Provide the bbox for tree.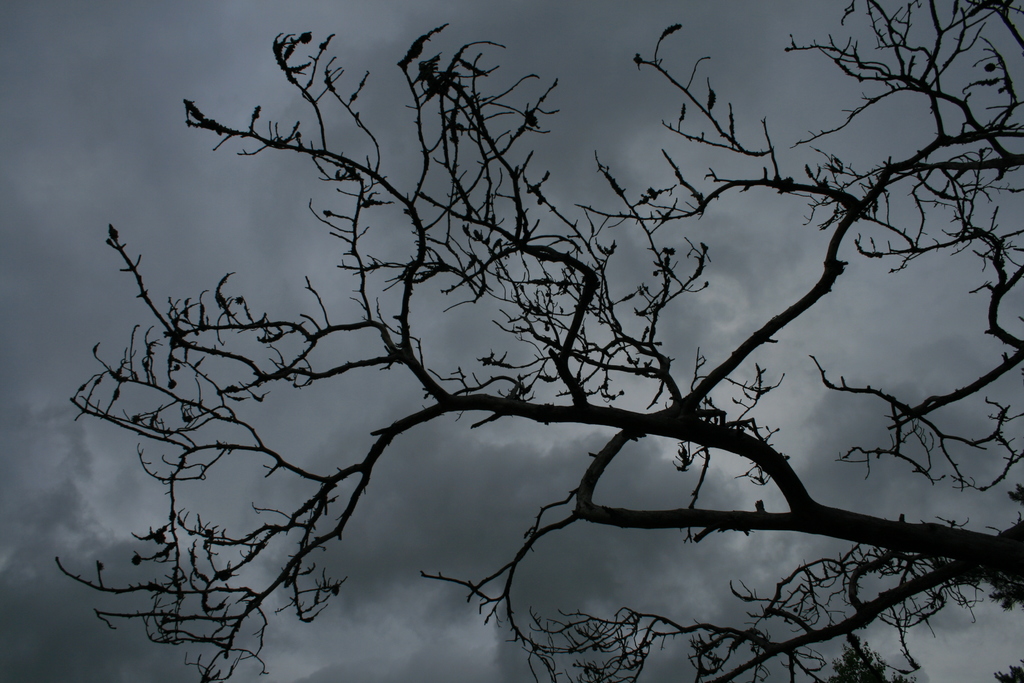
left=56, top=0, right=1023, bottom=682.
